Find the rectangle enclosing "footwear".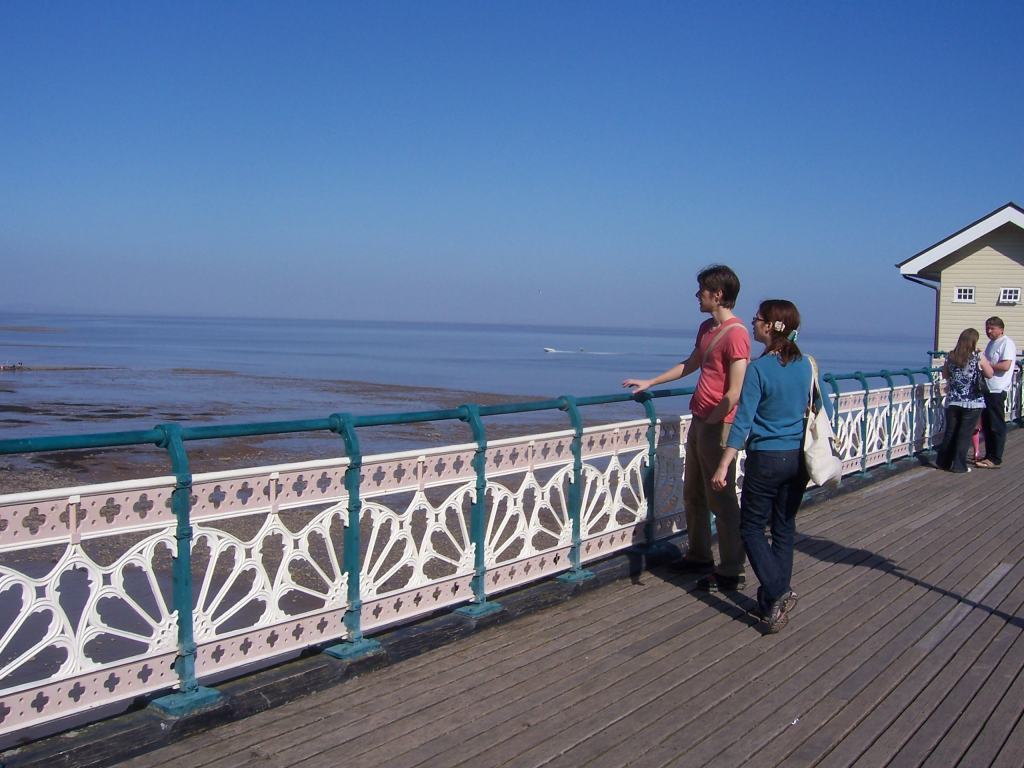
box=[713, 573, 804, 638].
